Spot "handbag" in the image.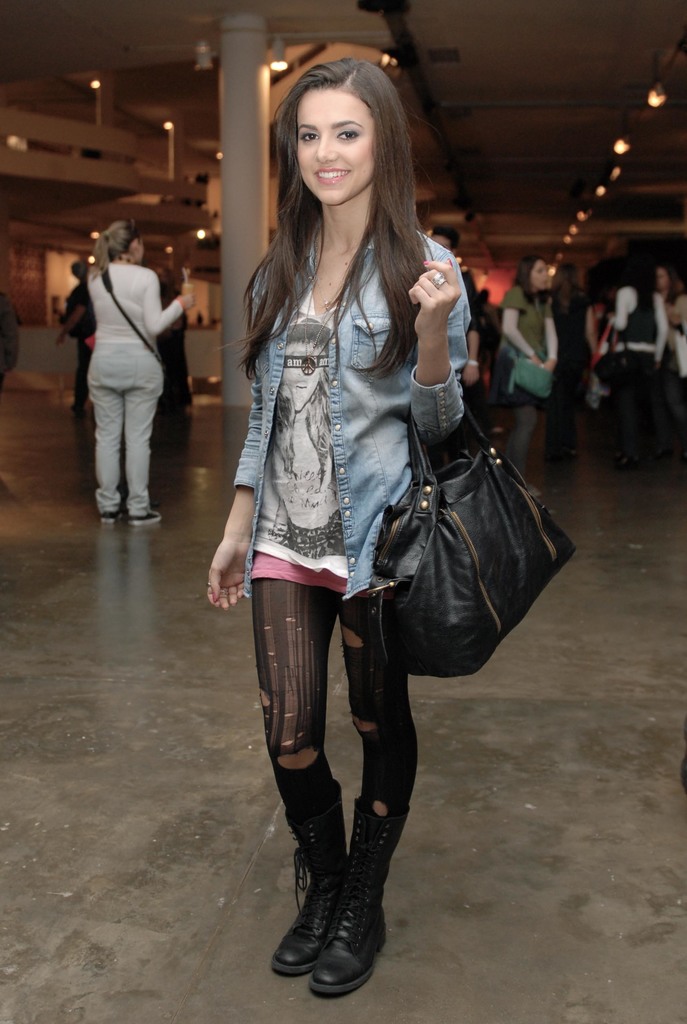
"handbag" found at locate(506, 333, 550, 397).
